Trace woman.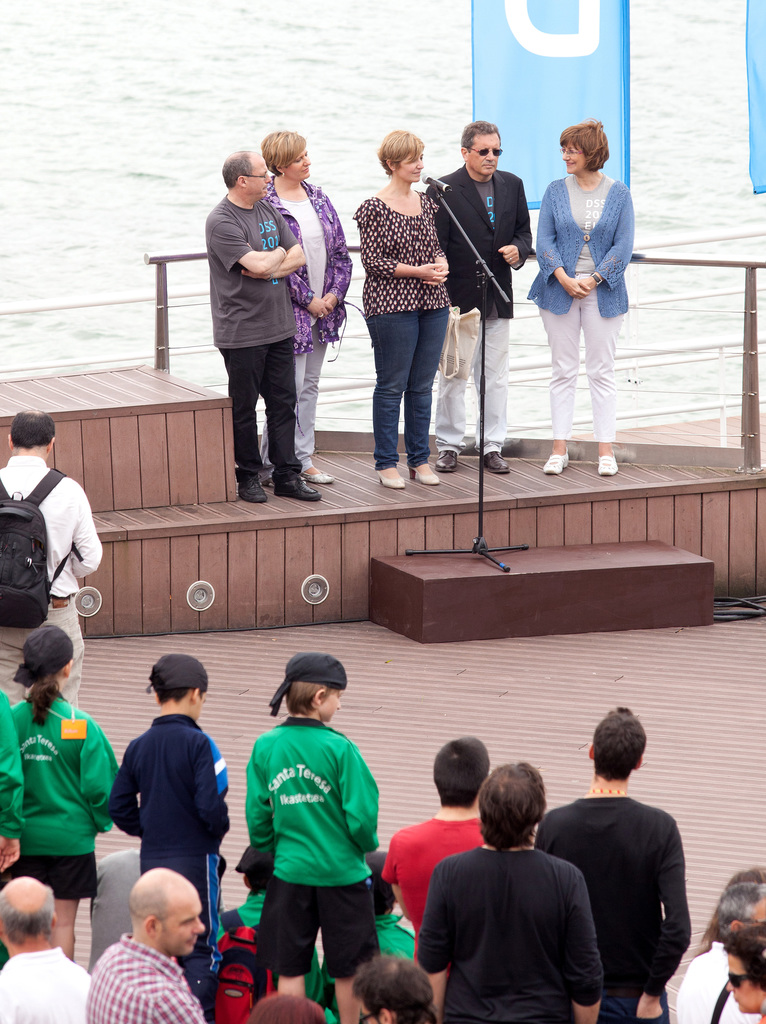
Traced to (left=717, top=914, right=765, bottom=1023).
